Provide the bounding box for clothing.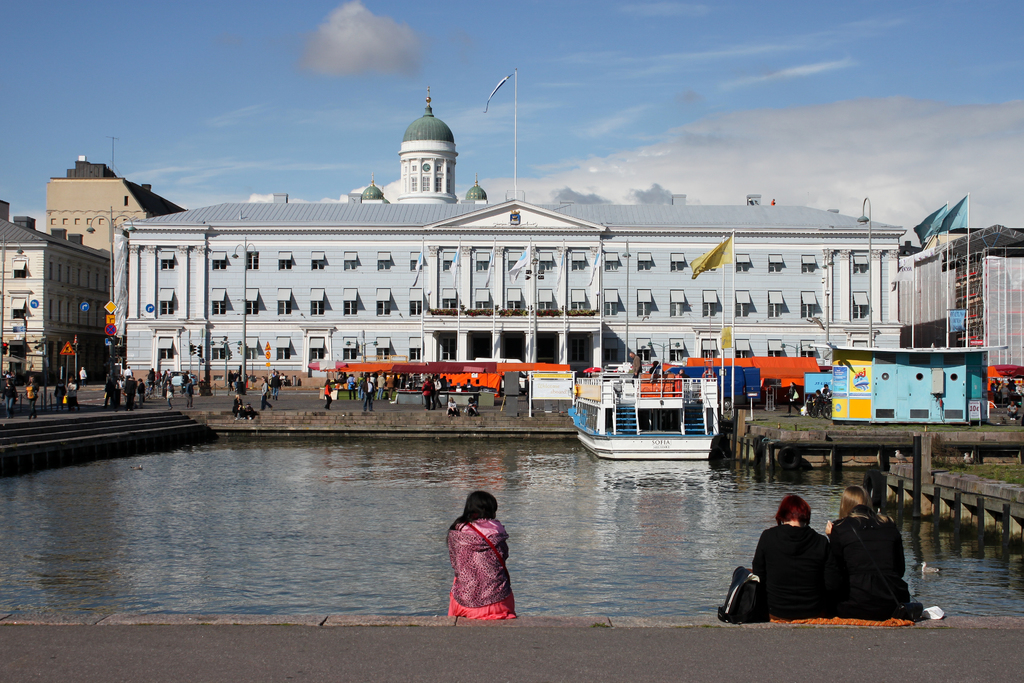
1007, 382, 1016, 399.
